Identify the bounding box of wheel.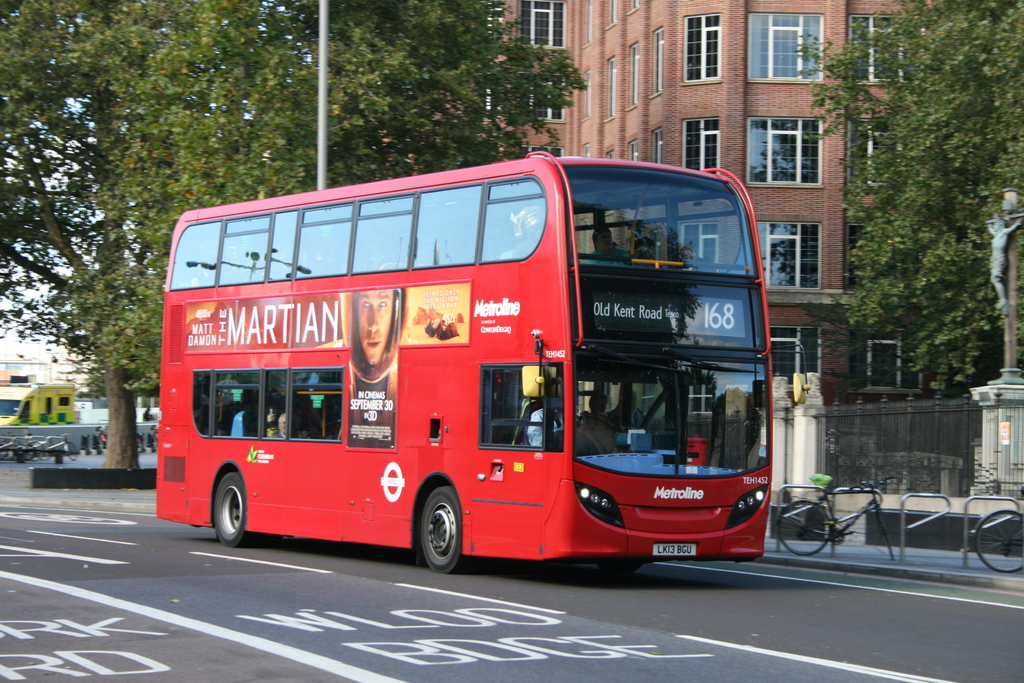
[209, 465, 250, 548].
